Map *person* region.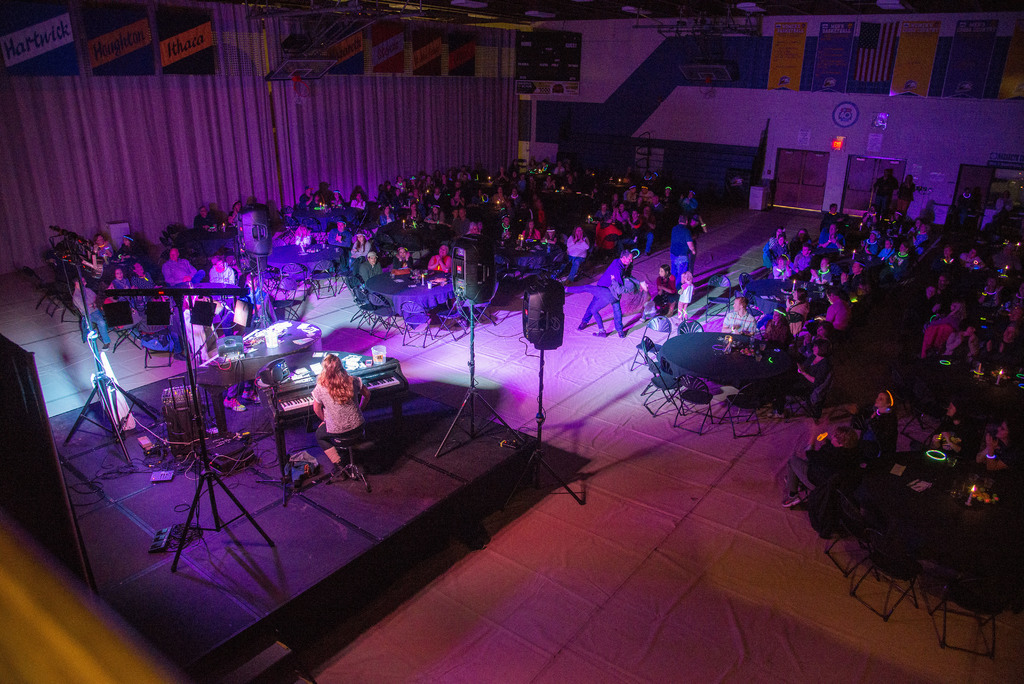
Mapped to left=641, top=170, right=653, bottom=191.
